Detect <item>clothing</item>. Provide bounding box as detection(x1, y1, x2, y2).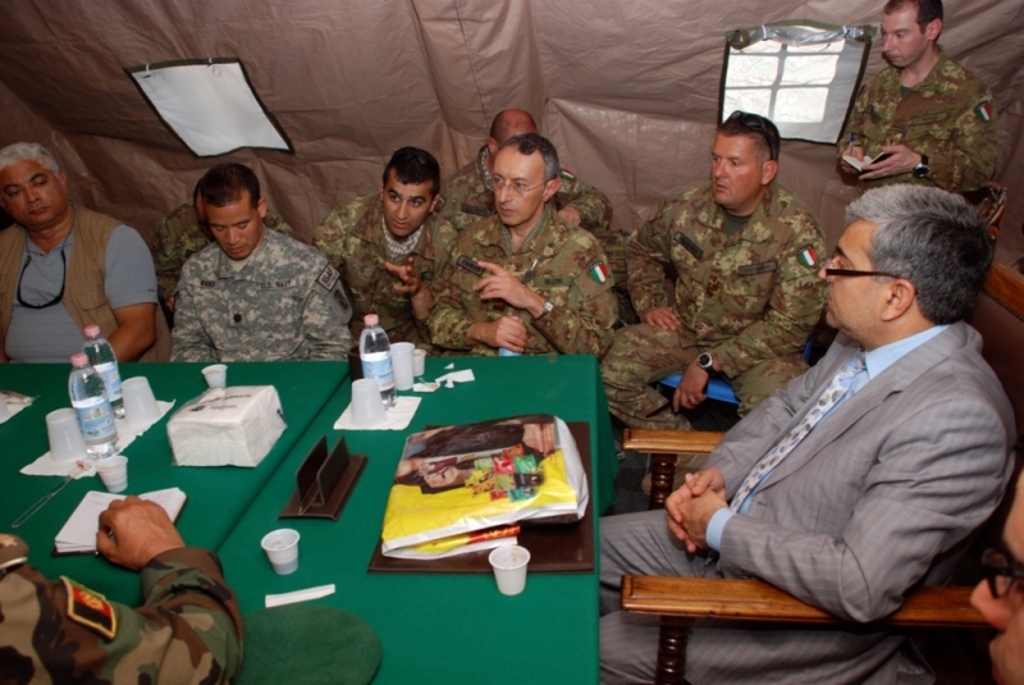
detection(305, 178, 451, 342).
